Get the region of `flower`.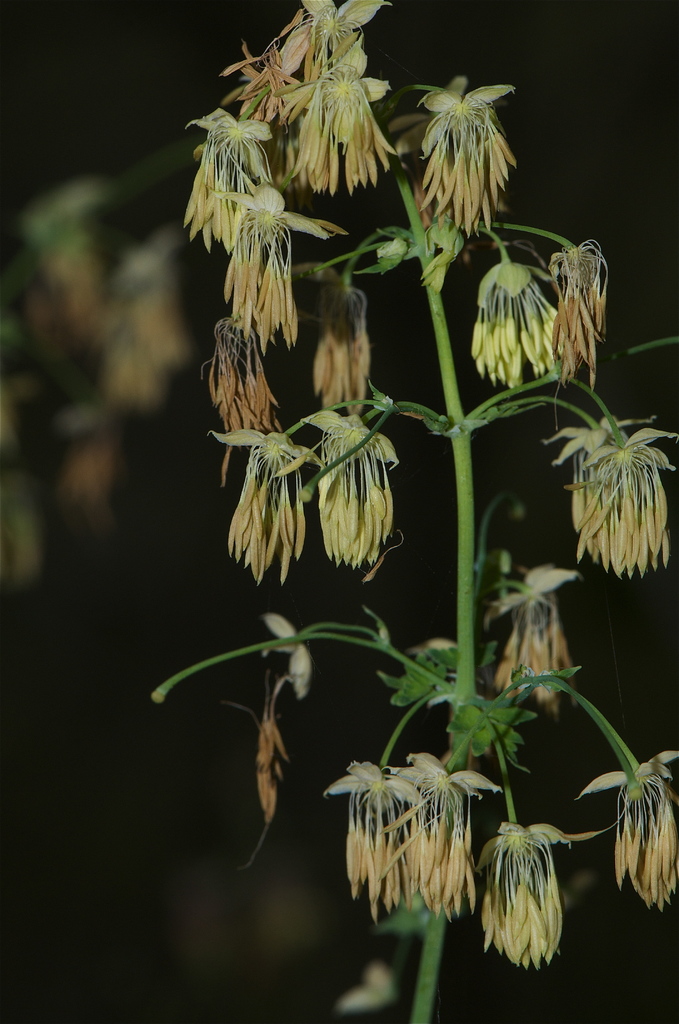
184:109:266:255.
